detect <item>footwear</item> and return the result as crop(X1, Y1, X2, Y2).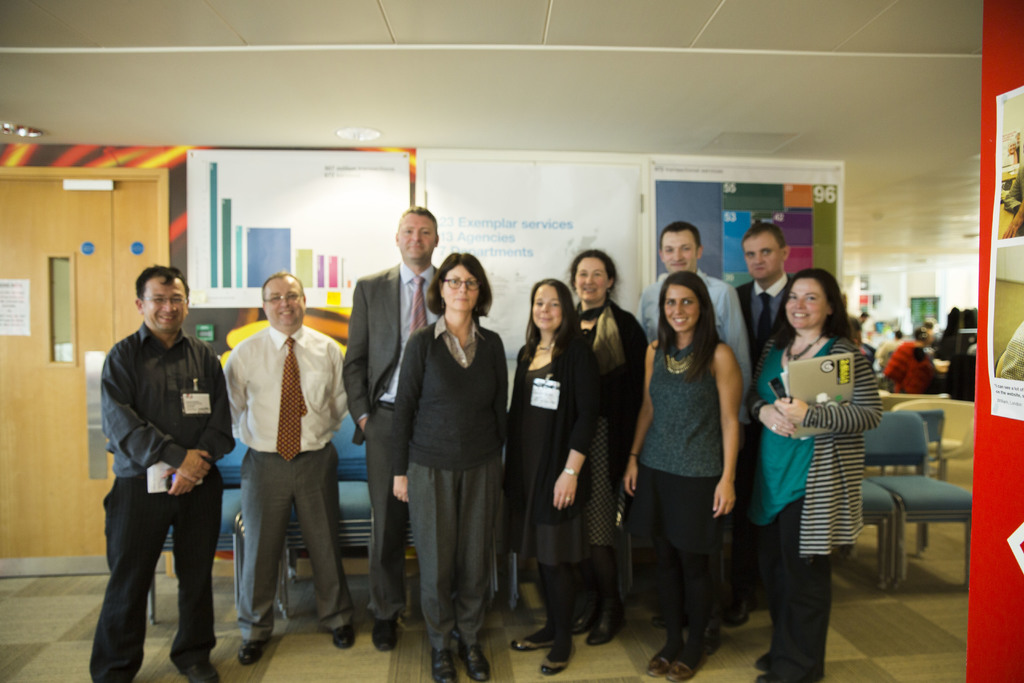
crop(583, 592, 618, 645).
